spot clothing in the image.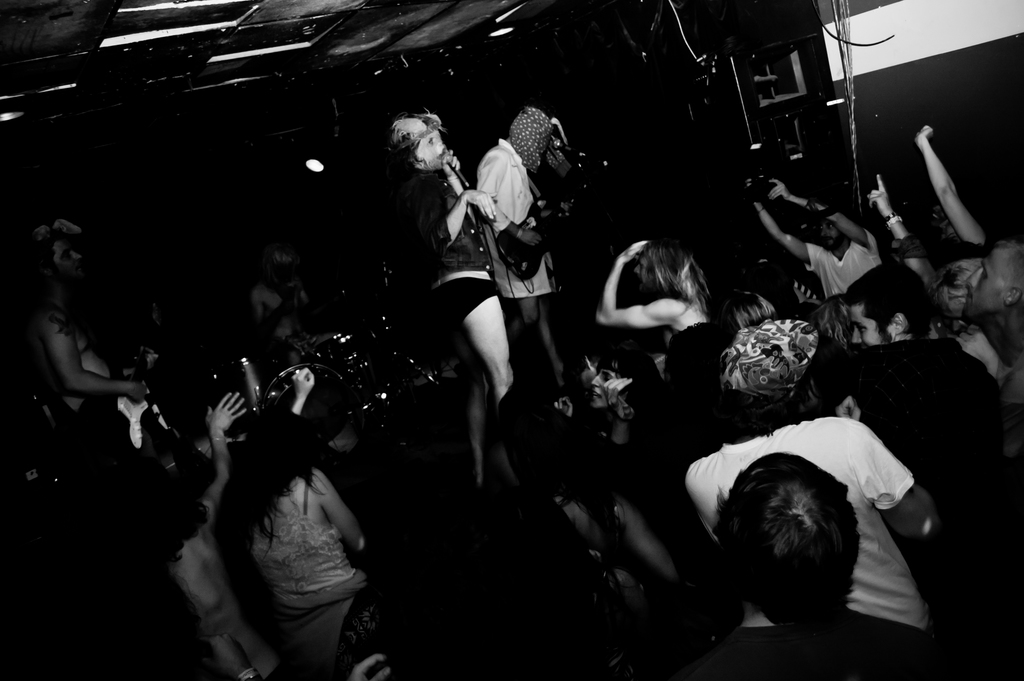
clothing found at 662/313/726/401.
